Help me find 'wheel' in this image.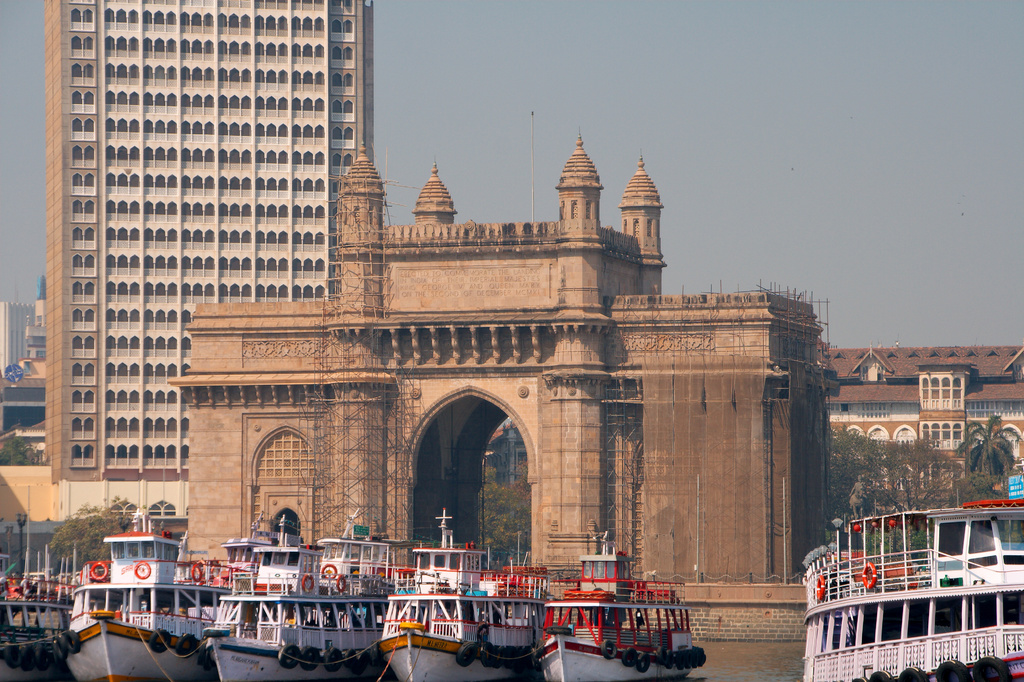
Found it: {"x1": 893, "y1": 664, "x2": 927, "y2": 681}.
